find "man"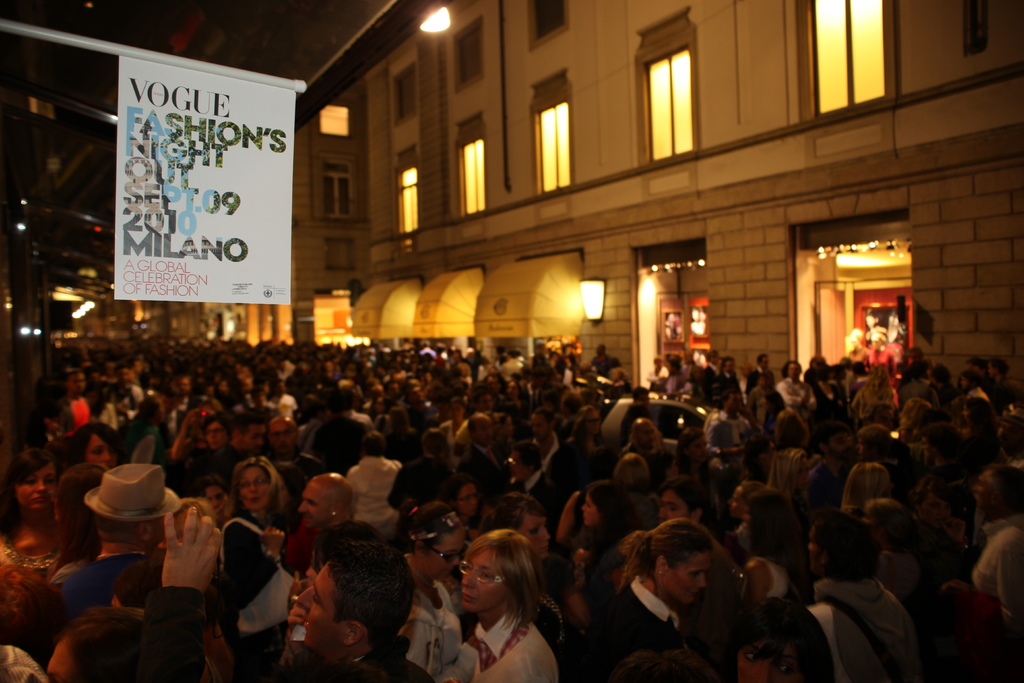
{"x1": 154, "y1": 504, "x2": 430, "y2": 682}
